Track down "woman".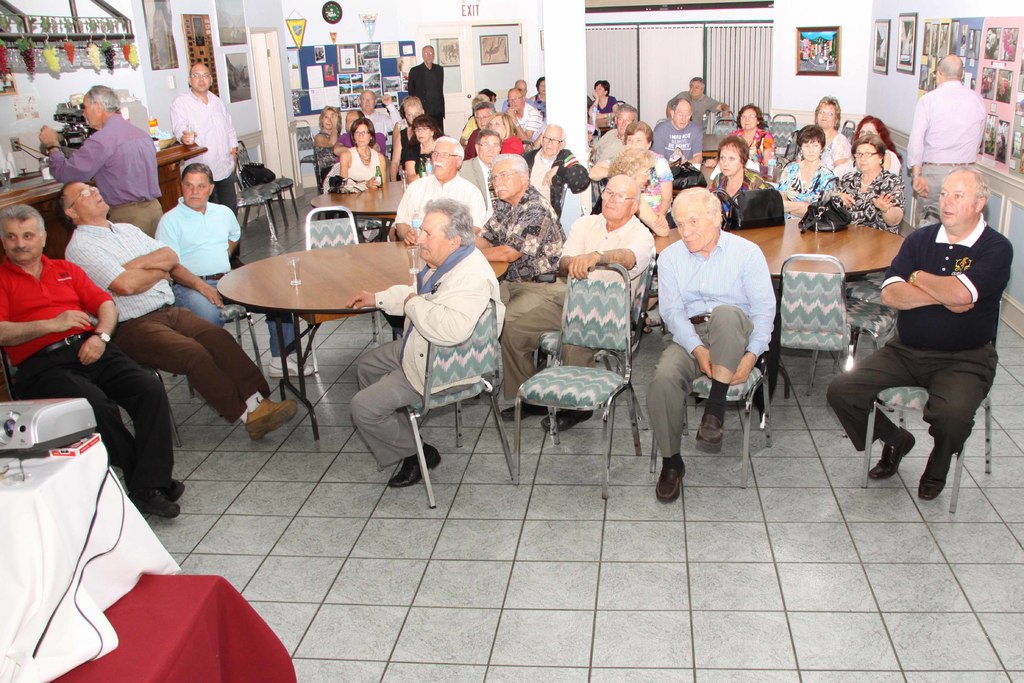
Tracked to (591,145,671,236).
